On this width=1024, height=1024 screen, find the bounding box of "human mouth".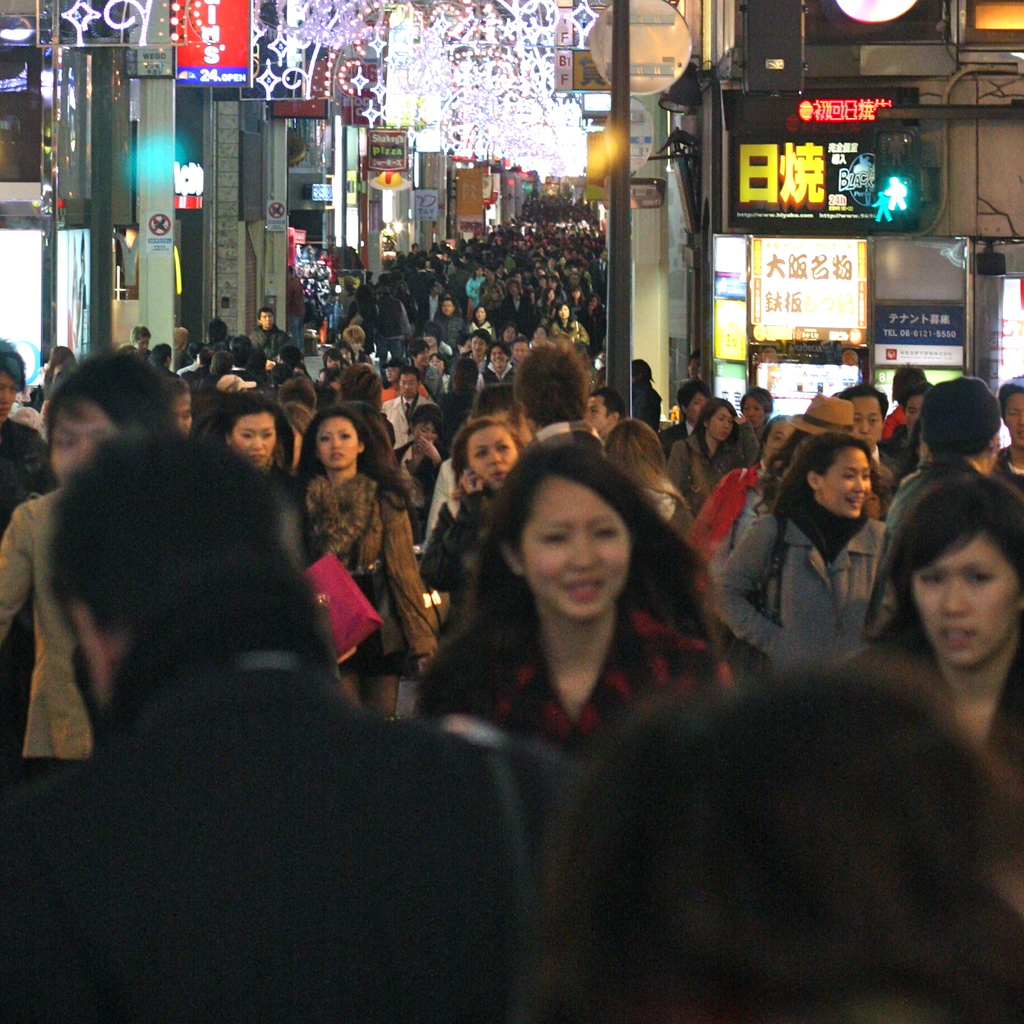
Bounding box: [left=934, top=619, right=977, bottom=645].
